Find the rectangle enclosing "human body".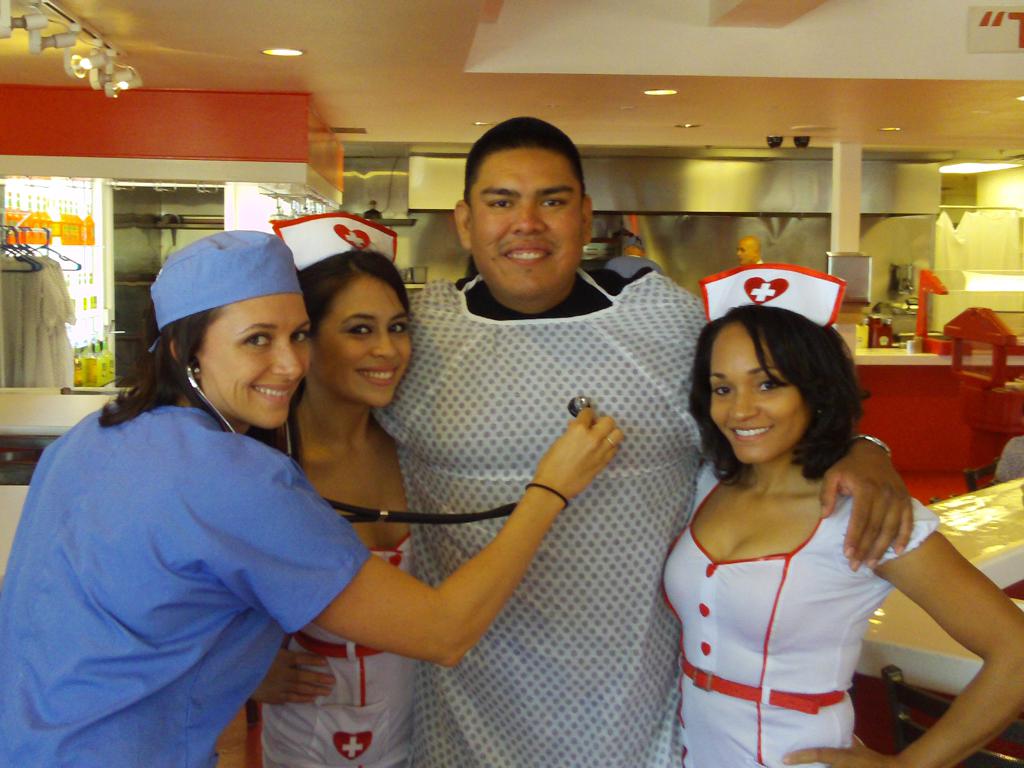
detection(364, 114, 910, 766).
